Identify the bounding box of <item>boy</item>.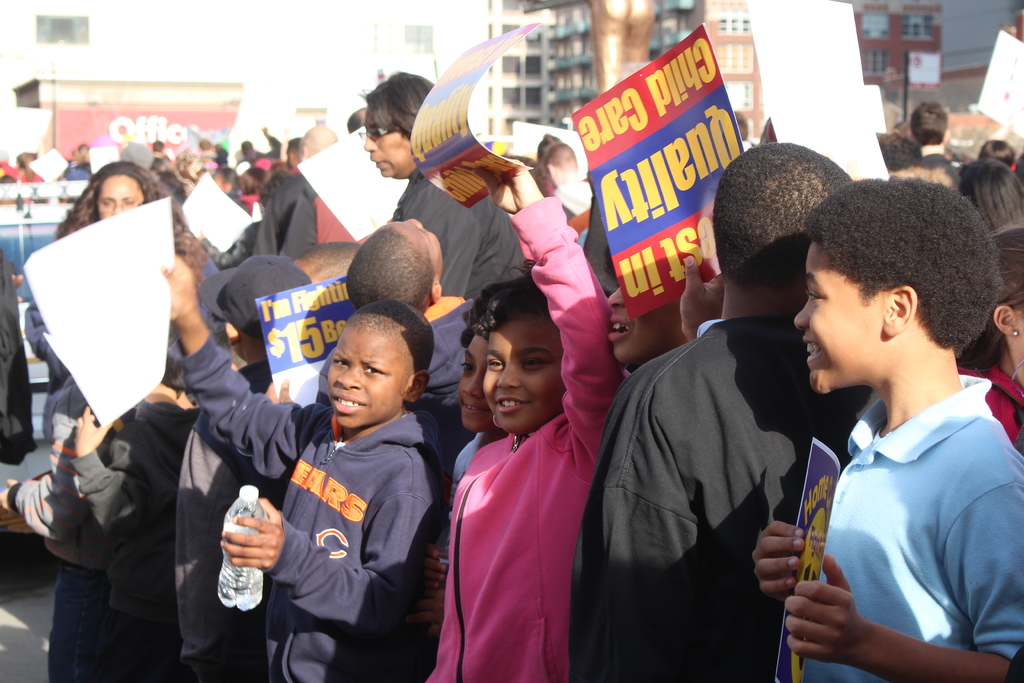
locate(341, 216, 478, 410).
